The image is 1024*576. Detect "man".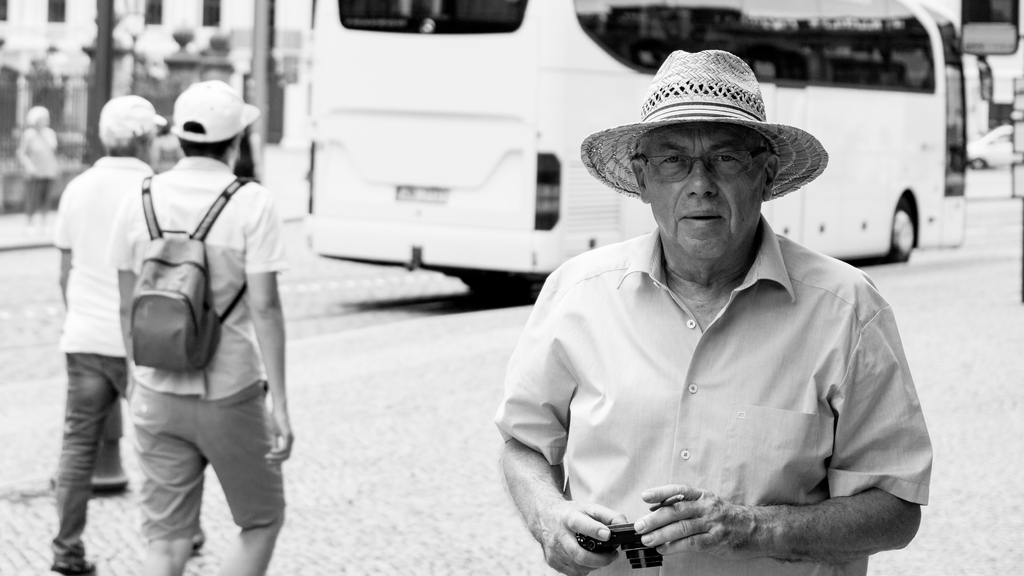
Detection: Rect(496, 50, 938, 575).
